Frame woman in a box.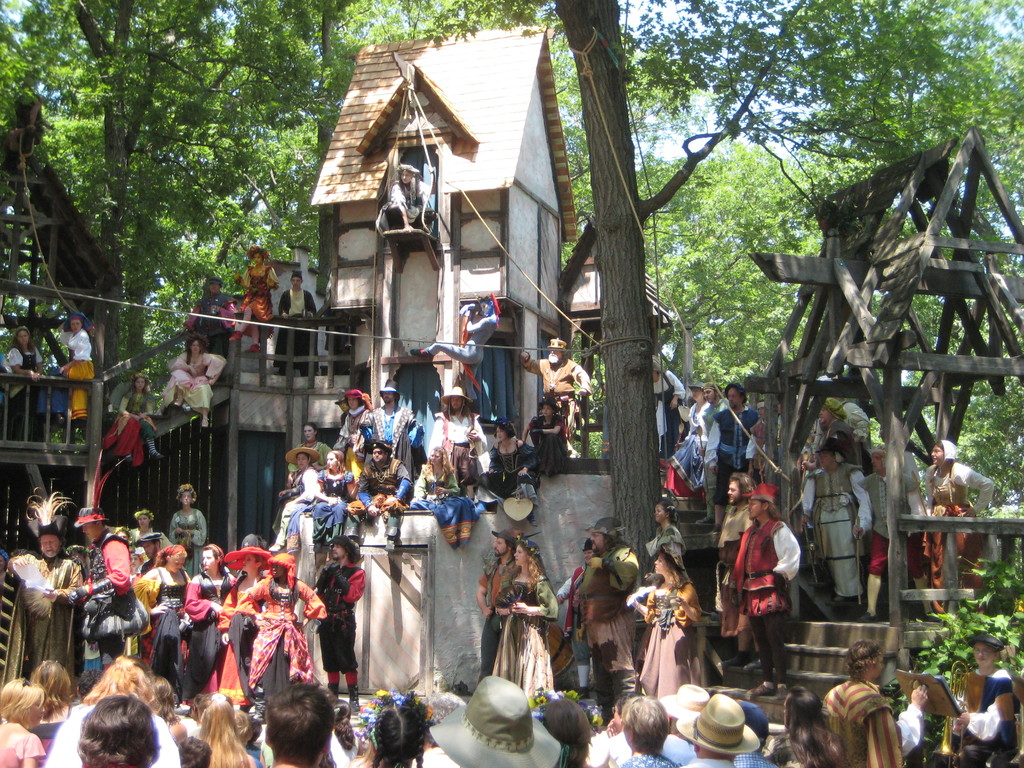
{"left": 288, "top": 426, "right": 334, "bottom": 486}.
